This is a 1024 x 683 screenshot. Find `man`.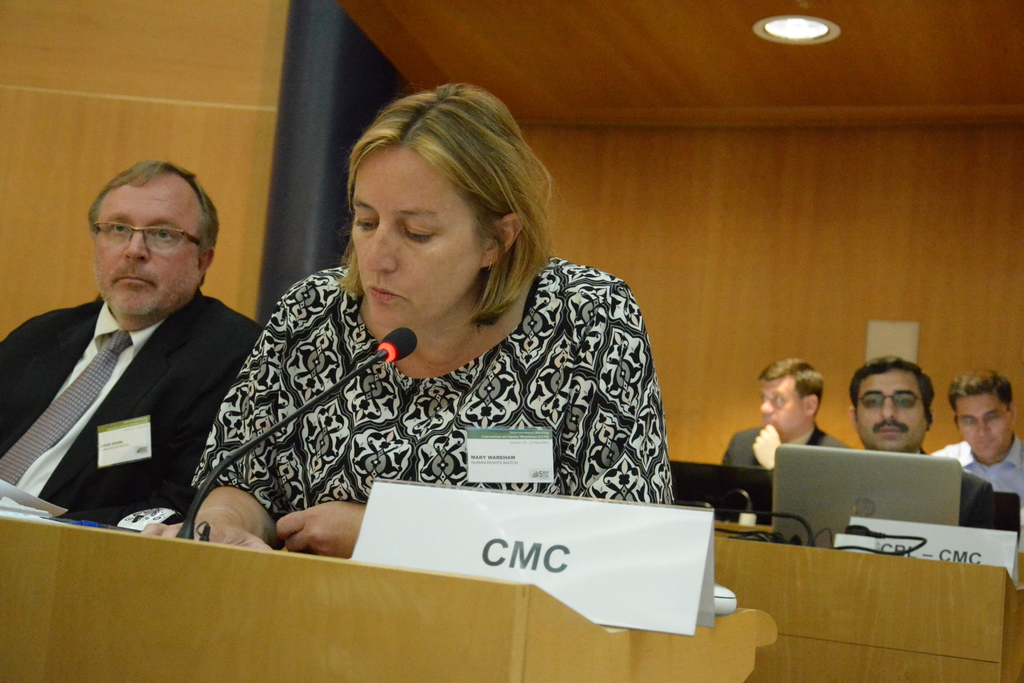
Bounding box: 855:353:991:517.
